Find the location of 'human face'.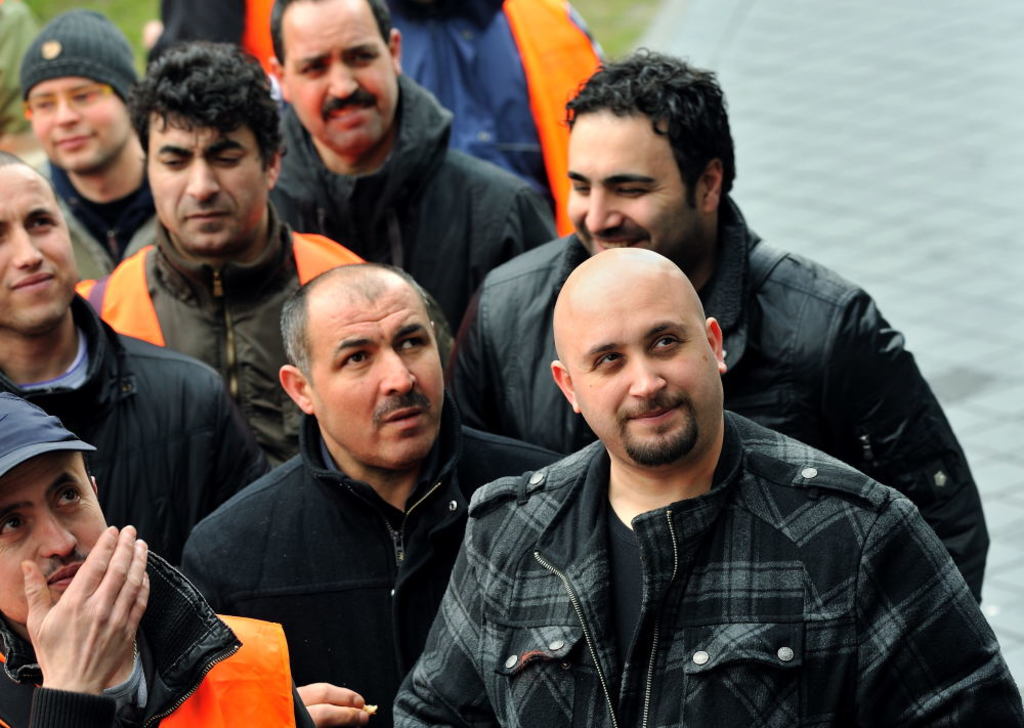
Location: <region>0, 167, 79, 328</region>.
